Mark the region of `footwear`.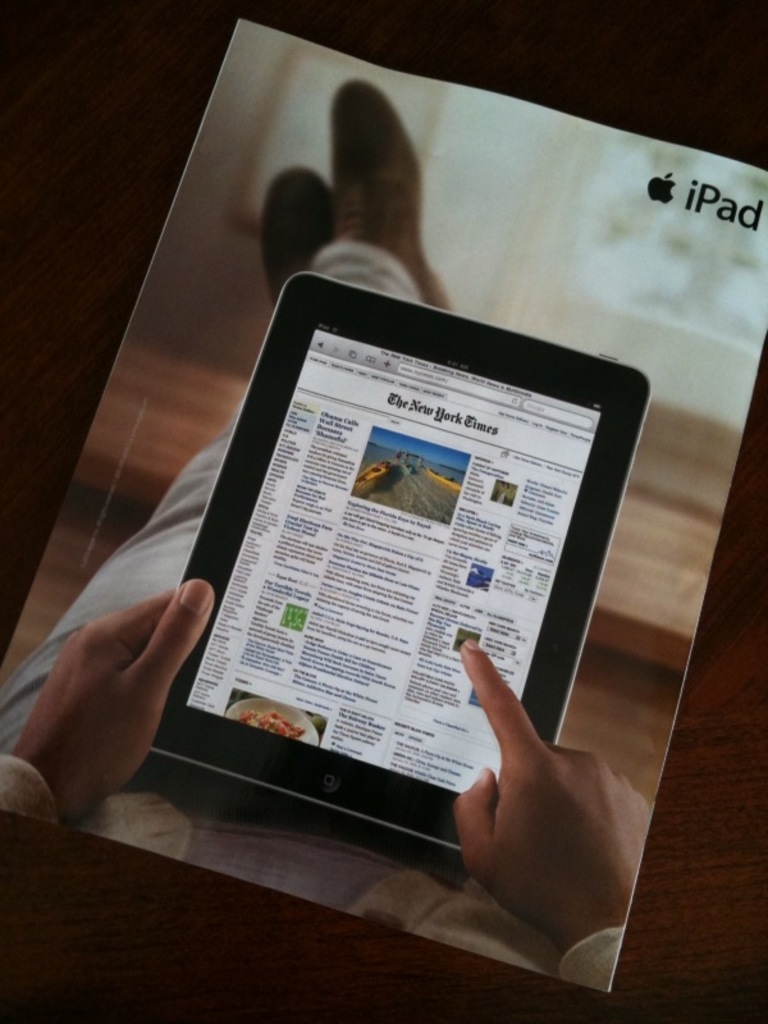
Region: <bbox>306, 79, 445, 285</bbox>.
